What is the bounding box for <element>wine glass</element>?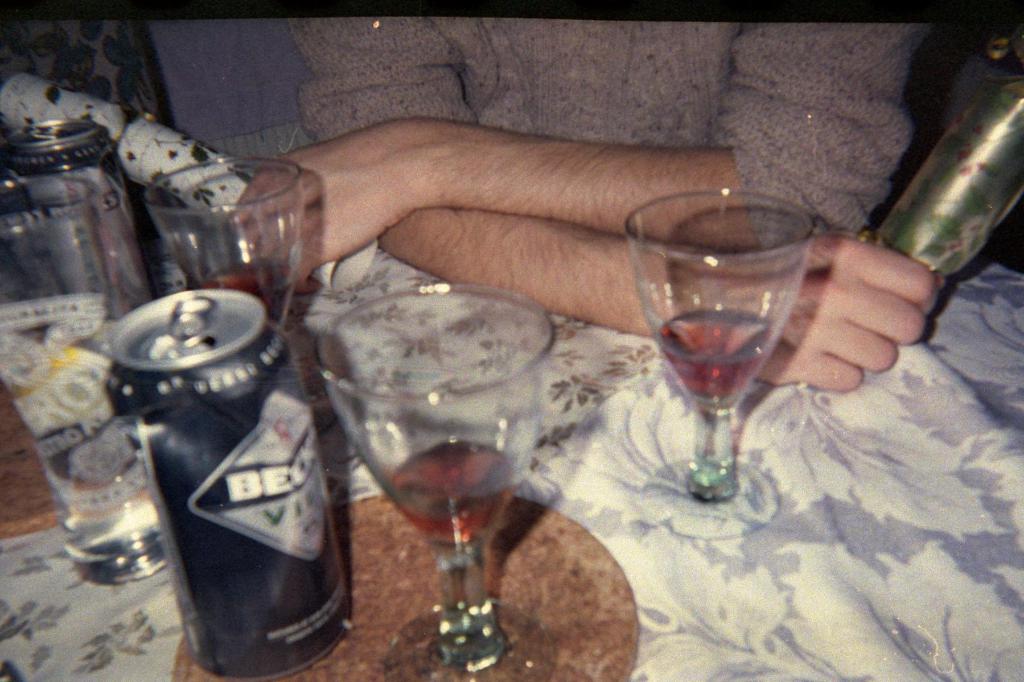
Rect(142, 159, 296, 335).
